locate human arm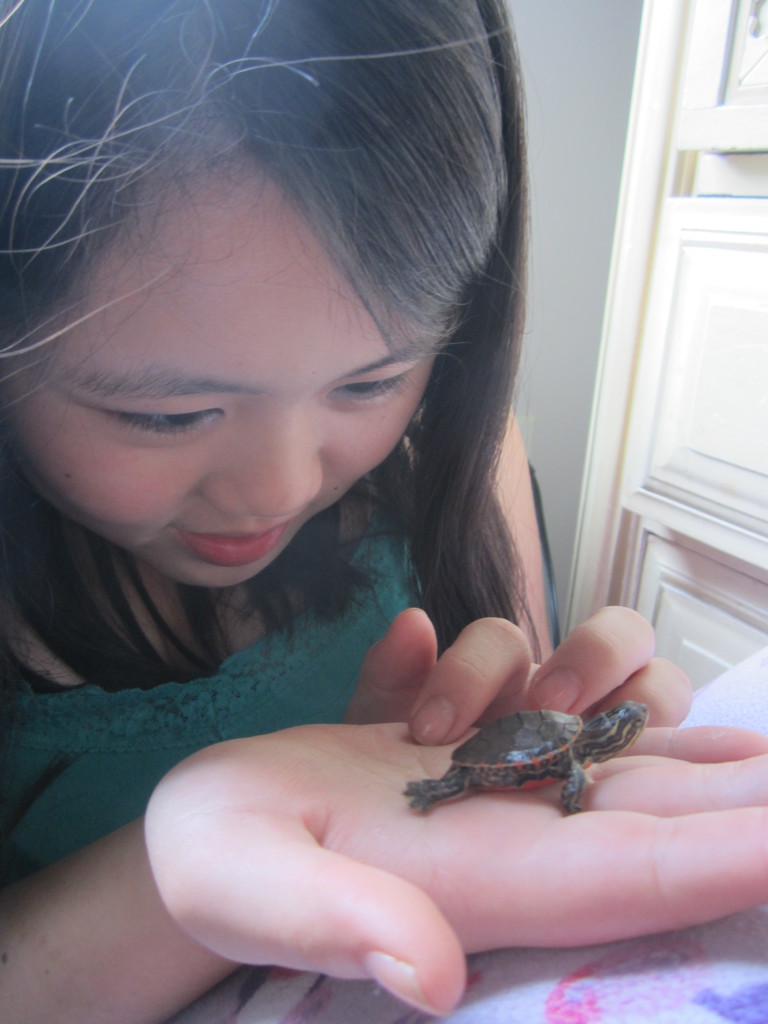
detection(4, 723, 767, 1023)
